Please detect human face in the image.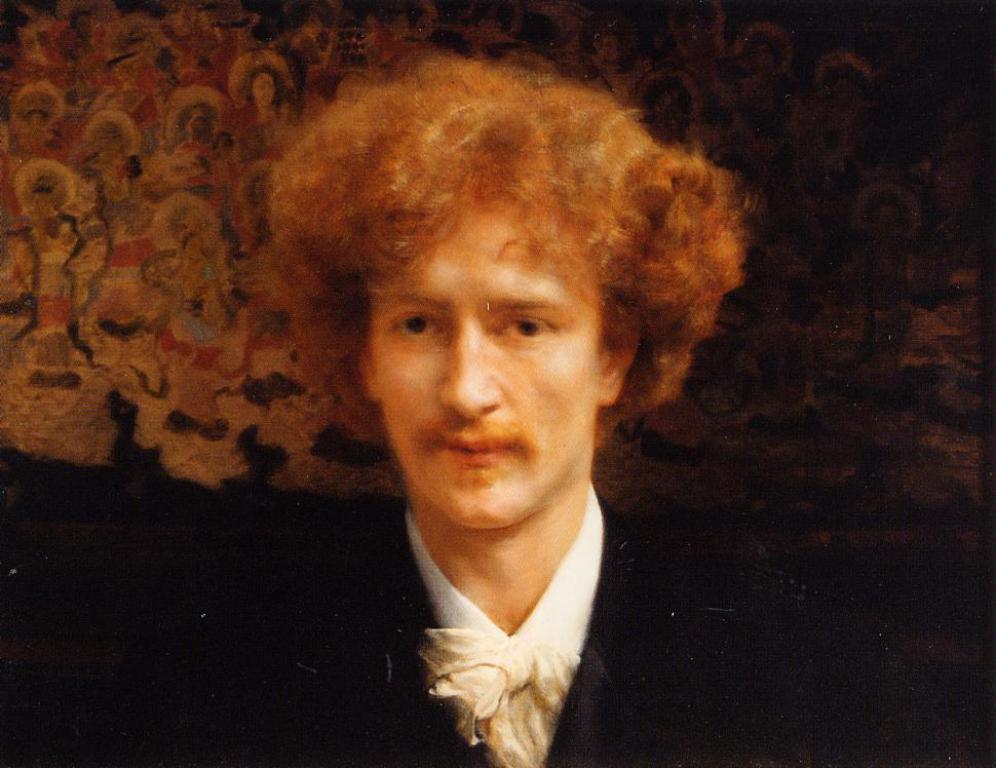
363 200 607 531.
